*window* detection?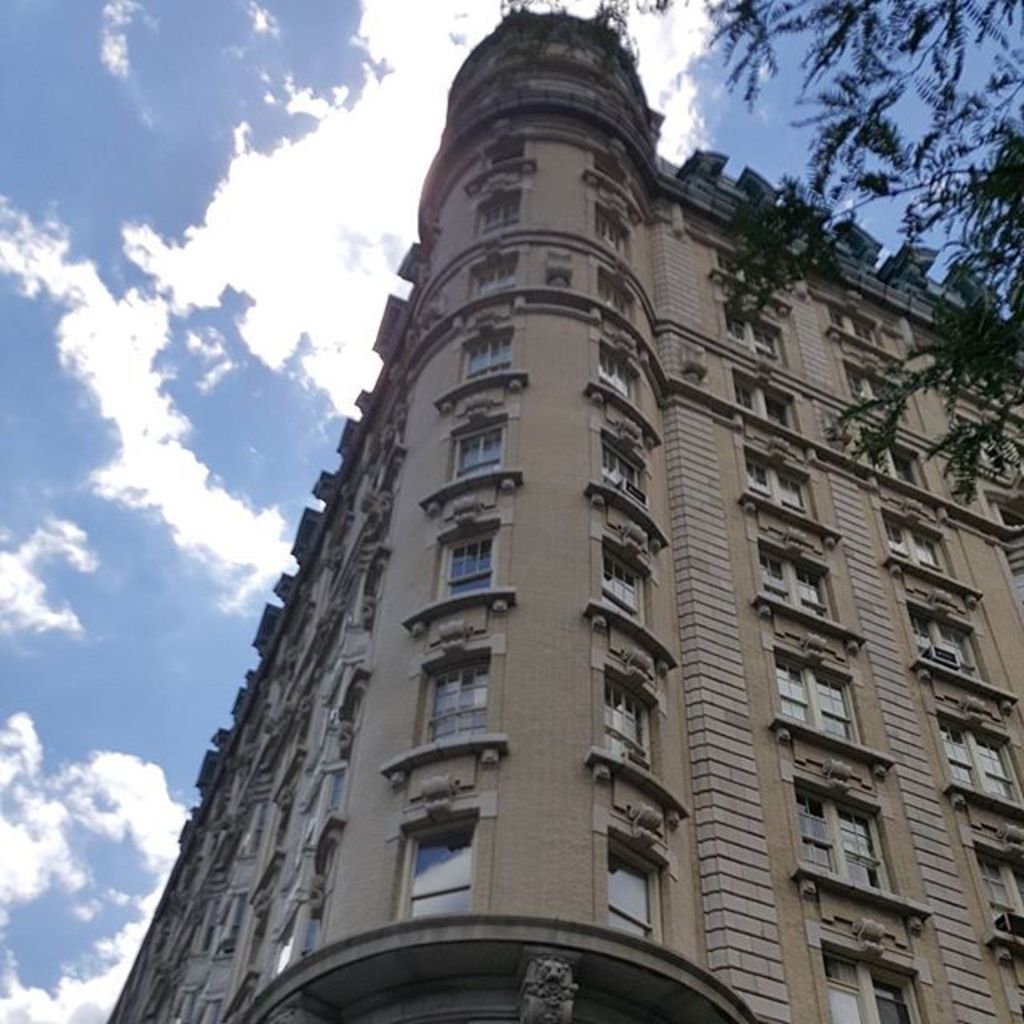
region(771, 395, 786, 427)
